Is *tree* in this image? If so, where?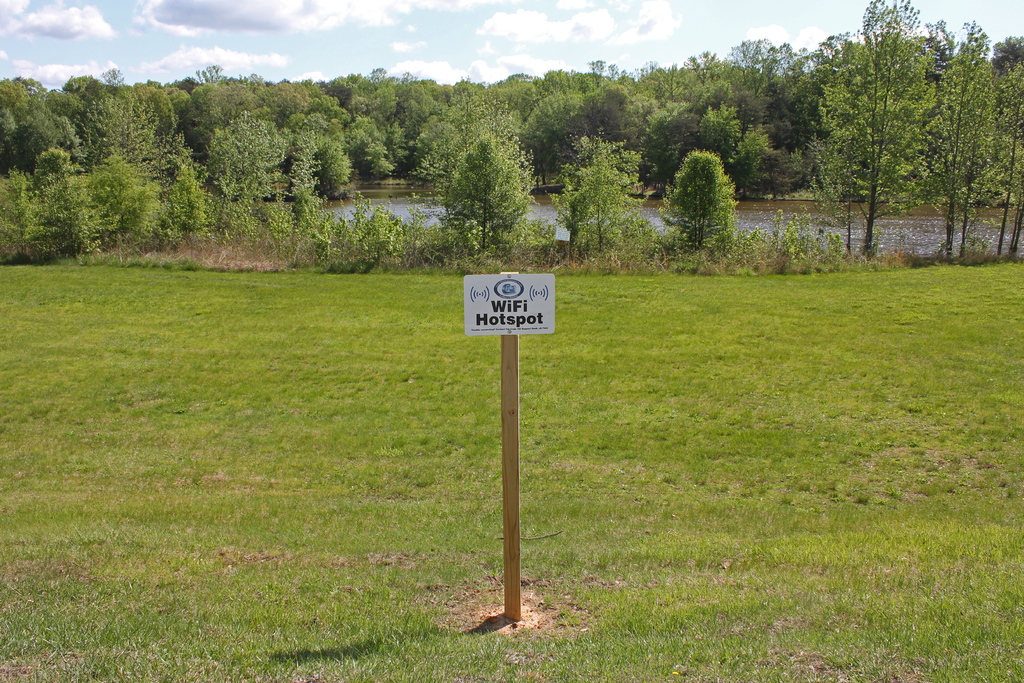
Yes, at detection(164, 161, 209, 230).
